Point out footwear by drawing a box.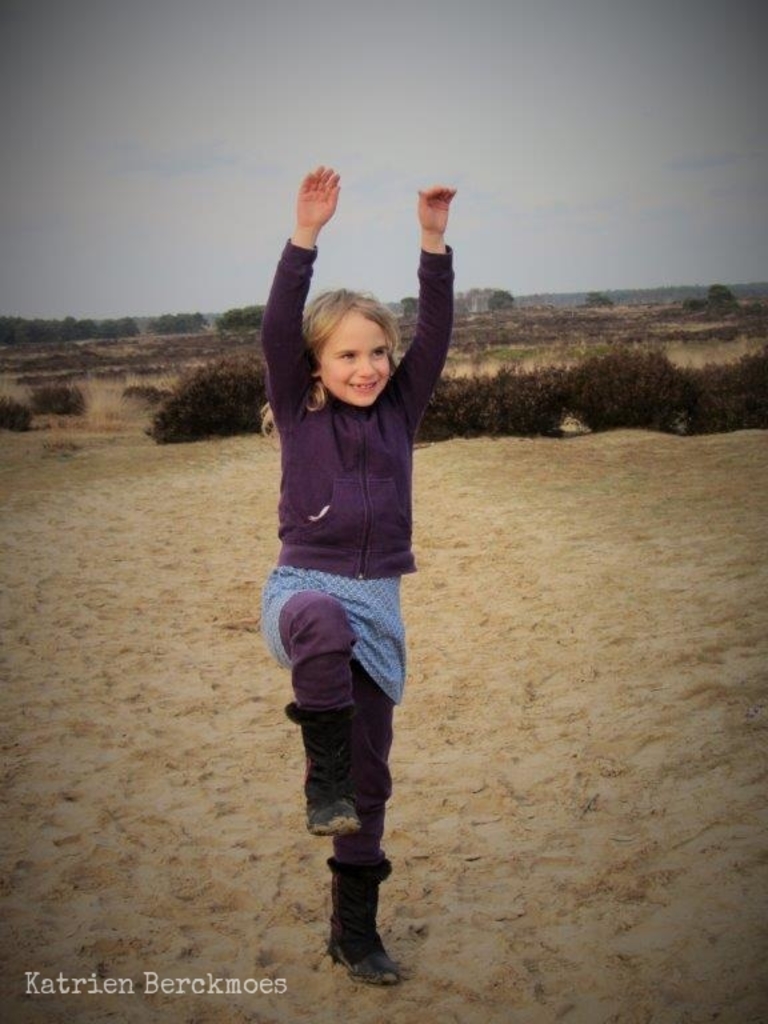
select_region(313, 836, 404, 991).
